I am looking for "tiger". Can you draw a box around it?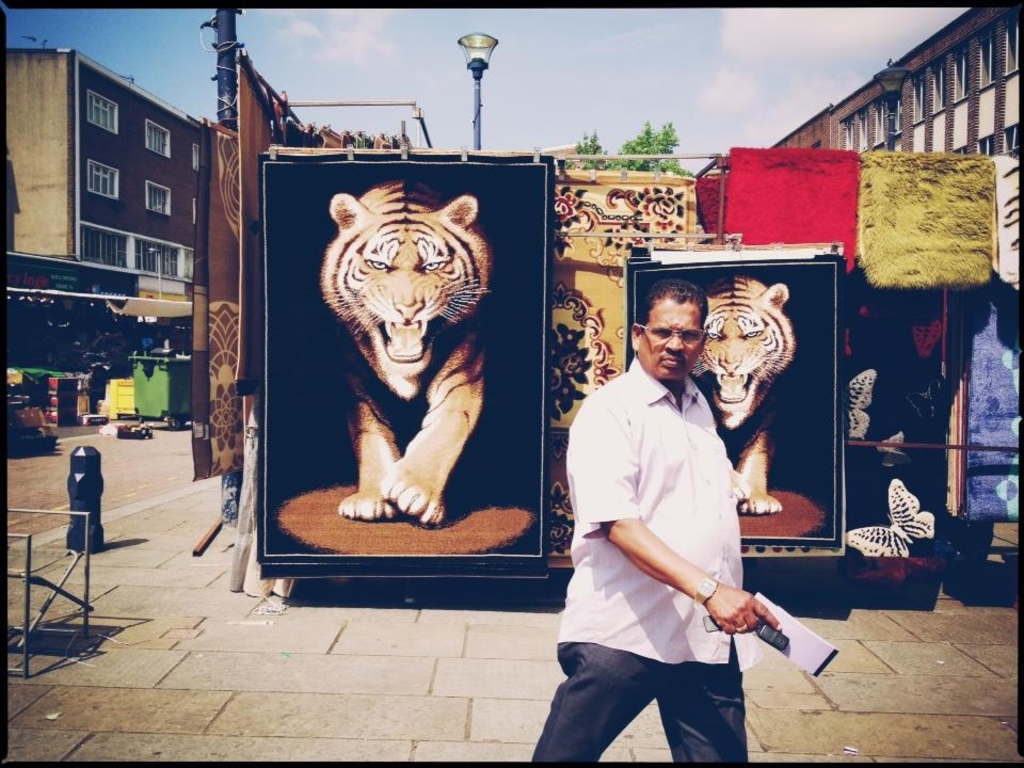
Sure, the bounding box is <region>690, 274, 799, 514</region>.
